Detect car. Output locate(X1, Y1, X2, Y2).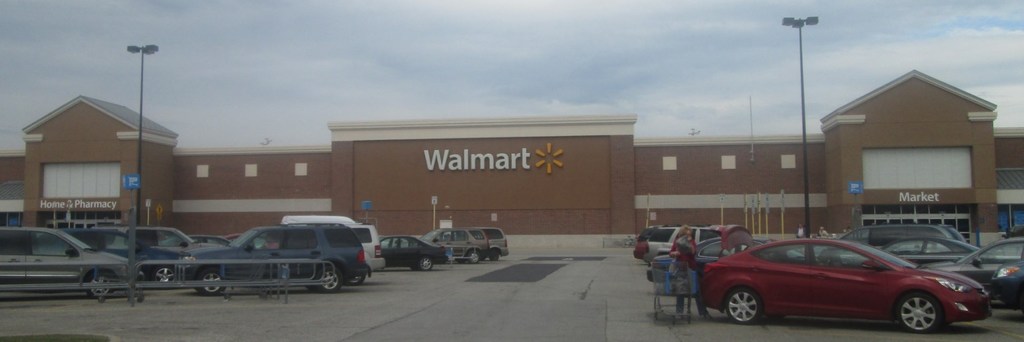
locate(418, 224, 488, 265).
